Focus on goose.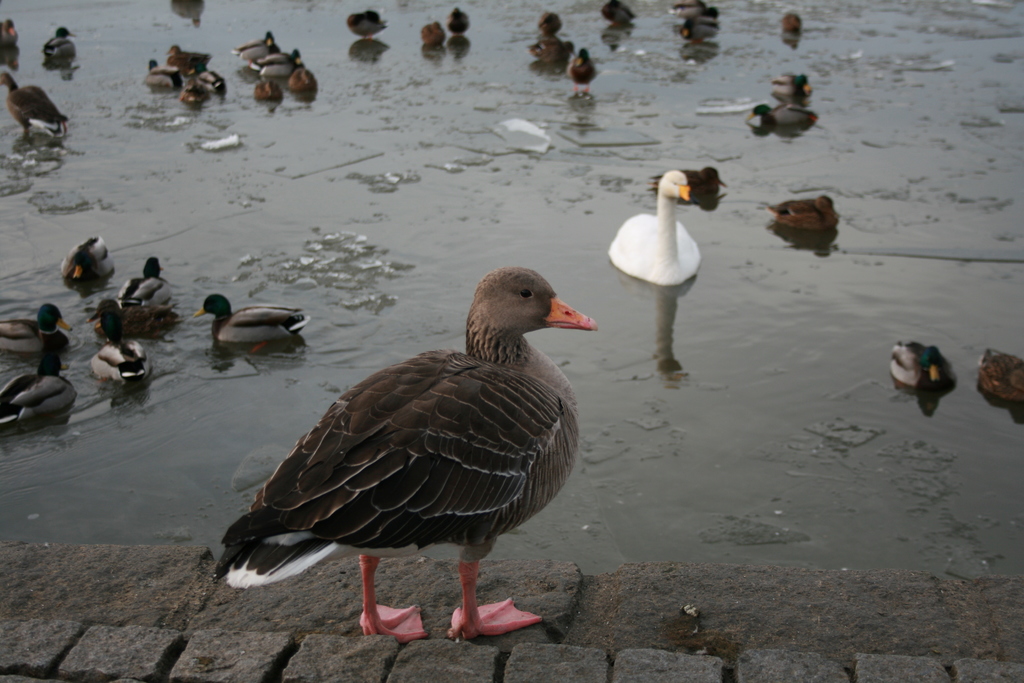
Focused at Rect(84, 304, 147, 383).
